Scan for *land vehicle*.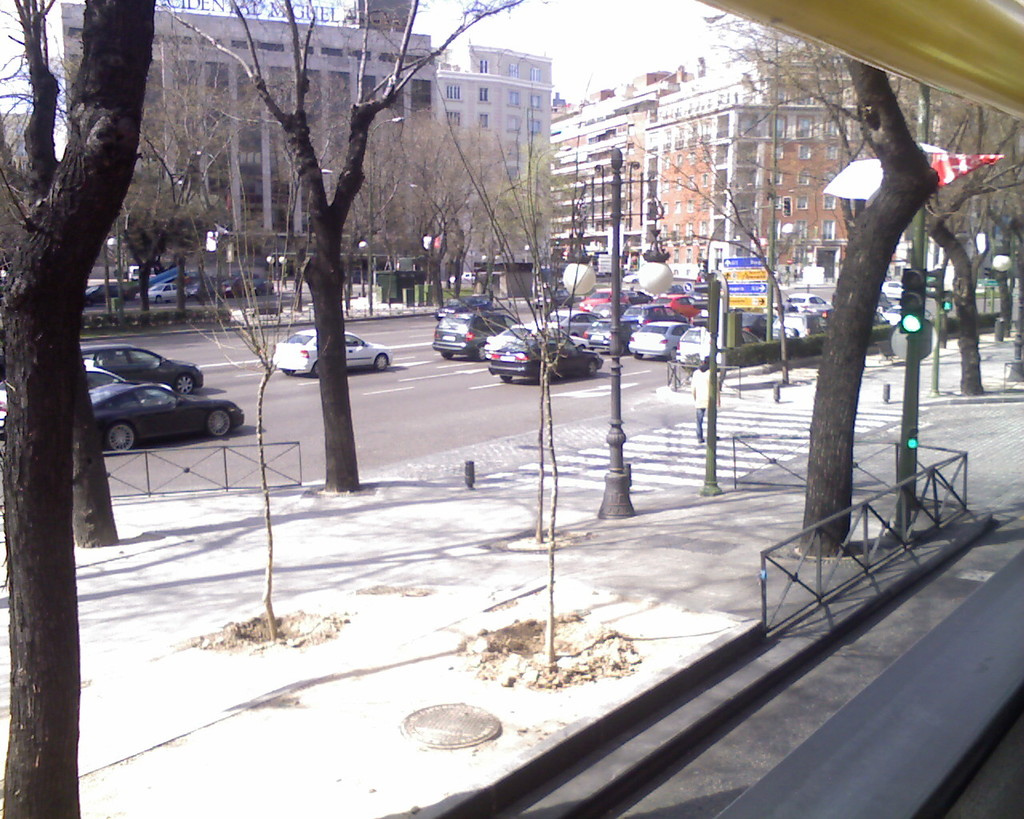
Scan result: 674, 324, 766, 372.
